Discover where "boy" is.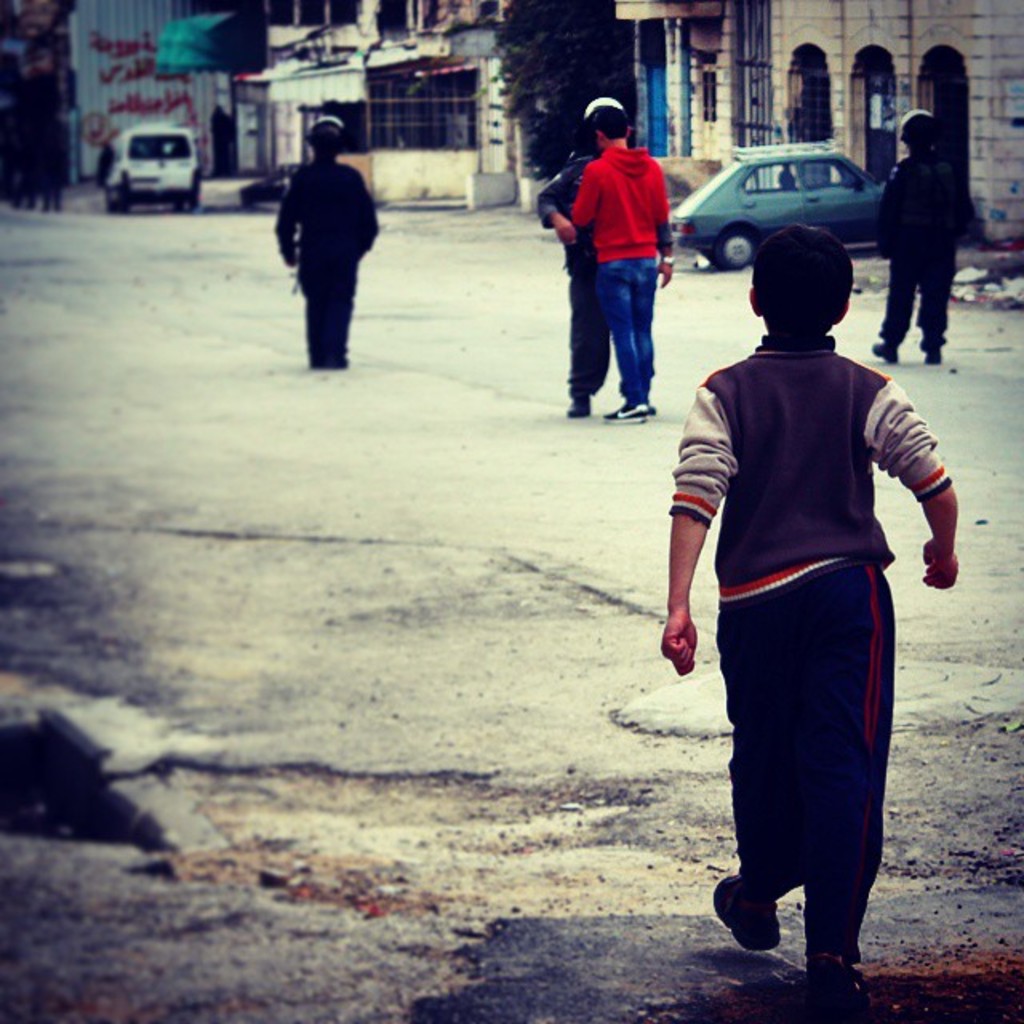
Discovered at 675 230 962 989.
